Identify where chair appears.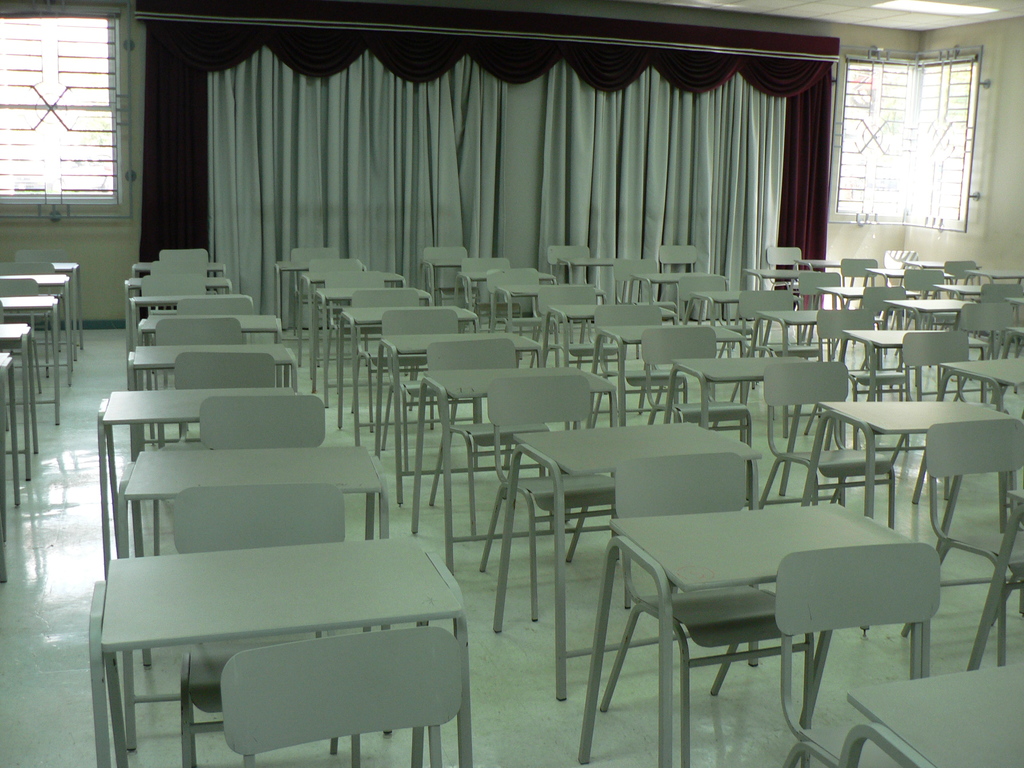
Appears at x1=172 y1=349 x2=280 y2=449.
